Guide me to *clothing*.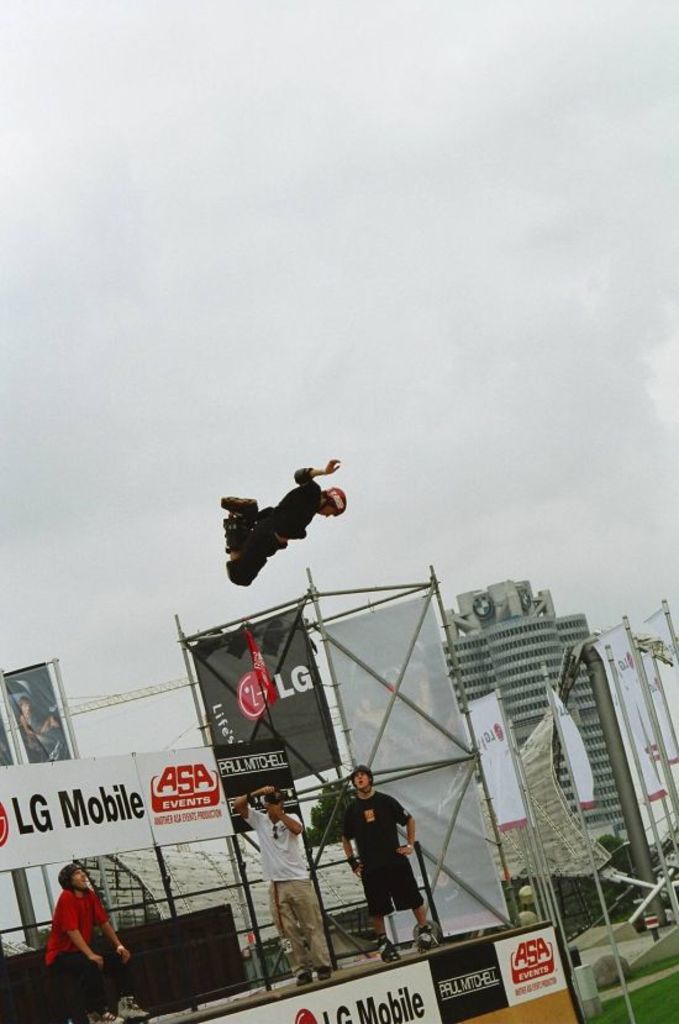
Guidance: l=225, t=469, r=319, b=587.
